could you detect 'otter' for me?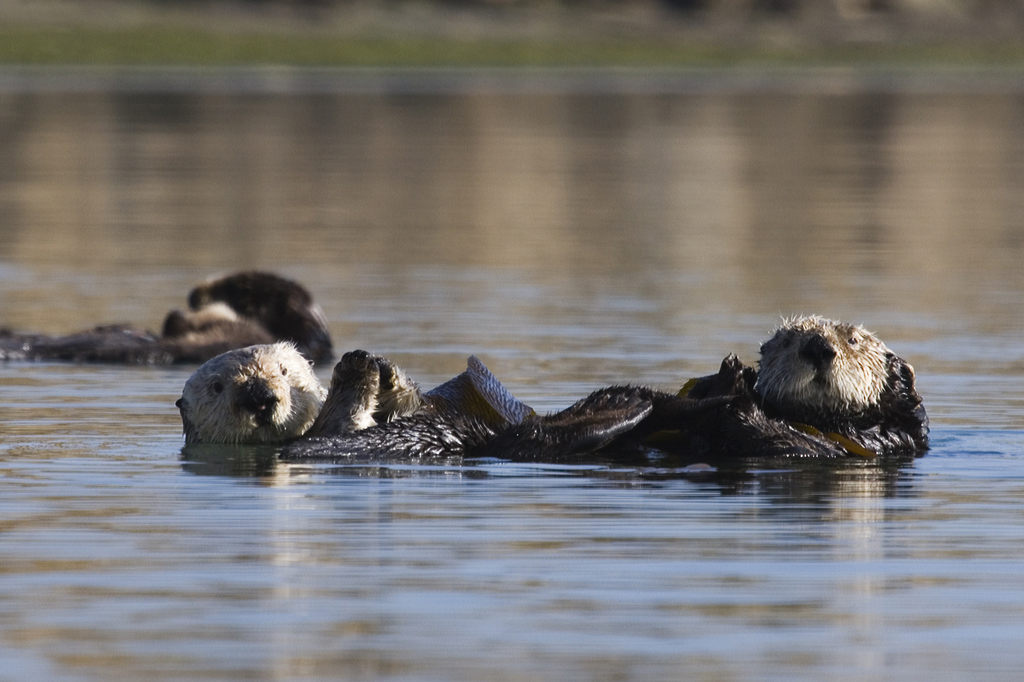
Detection result: pyautogui.locateOnScreen(467, 312, 931, 457).
